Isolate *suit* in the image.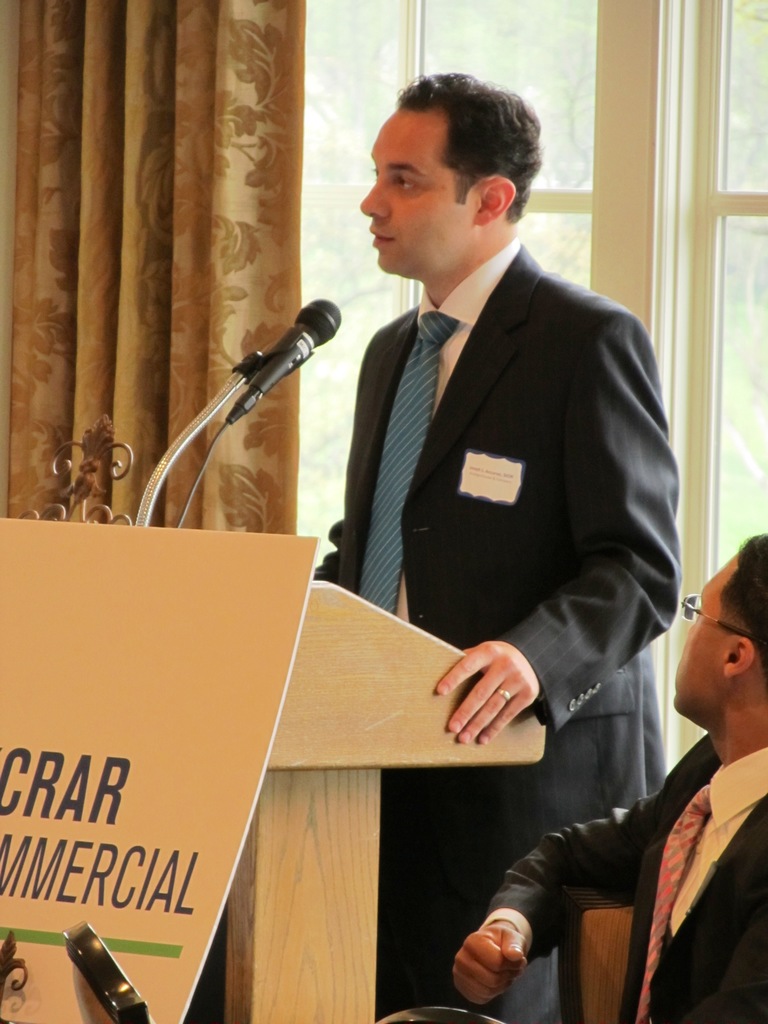
Isolated region: [313, 170, 681, 812].
